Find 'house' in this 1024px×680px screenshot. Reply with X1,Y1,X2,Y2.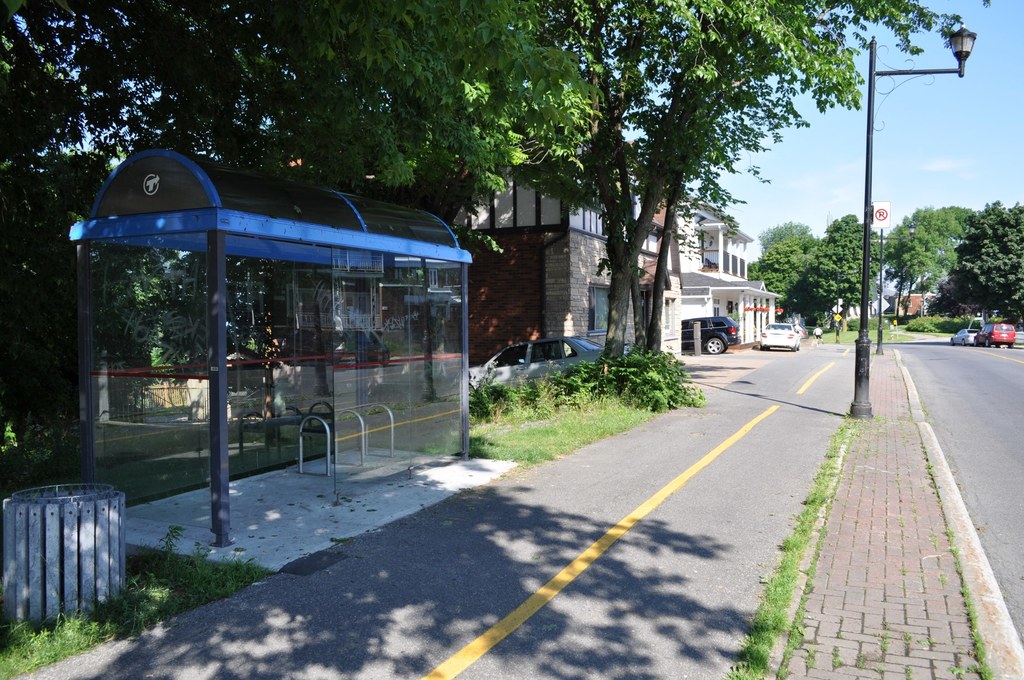
267,97,801,382.
